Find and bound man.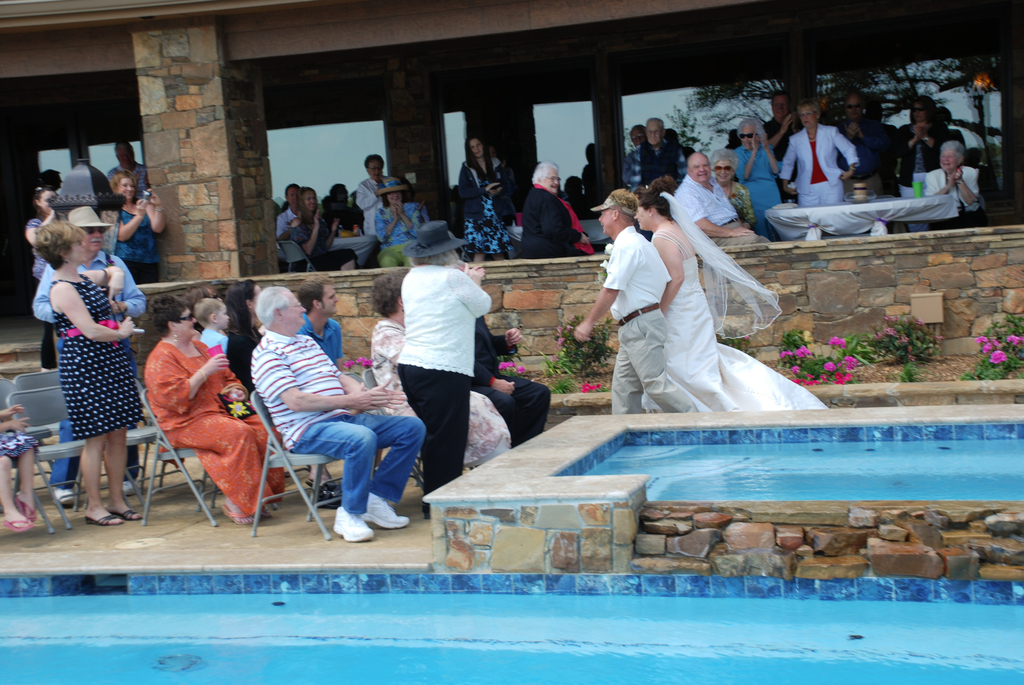
Bound: box=[515, 157, 593, 262].
